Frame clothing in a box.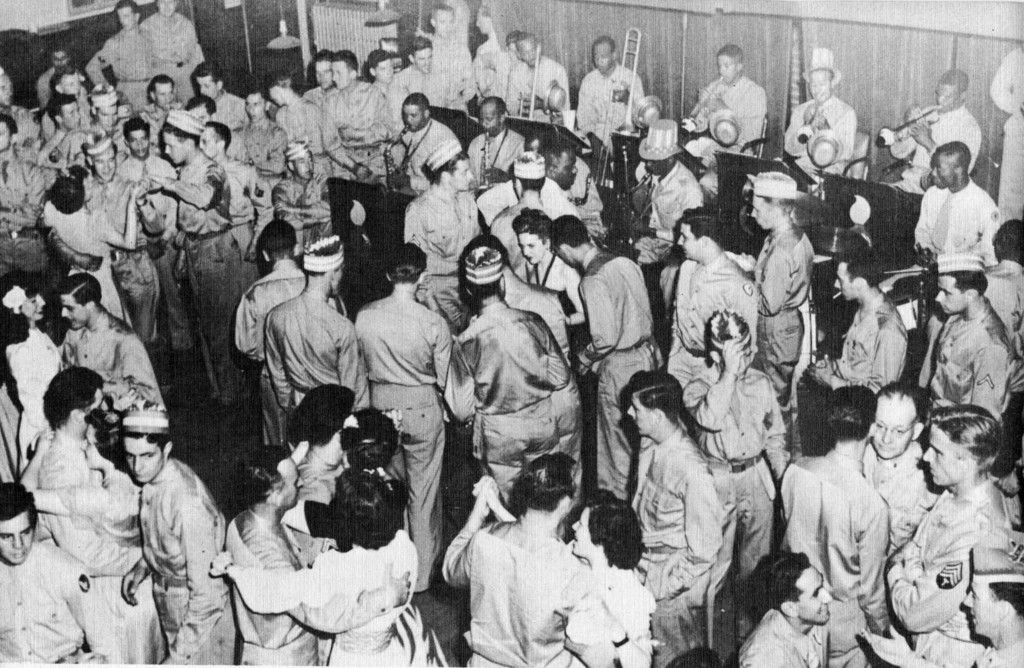
x1=733 y1=602 x2=827 y2=667.
